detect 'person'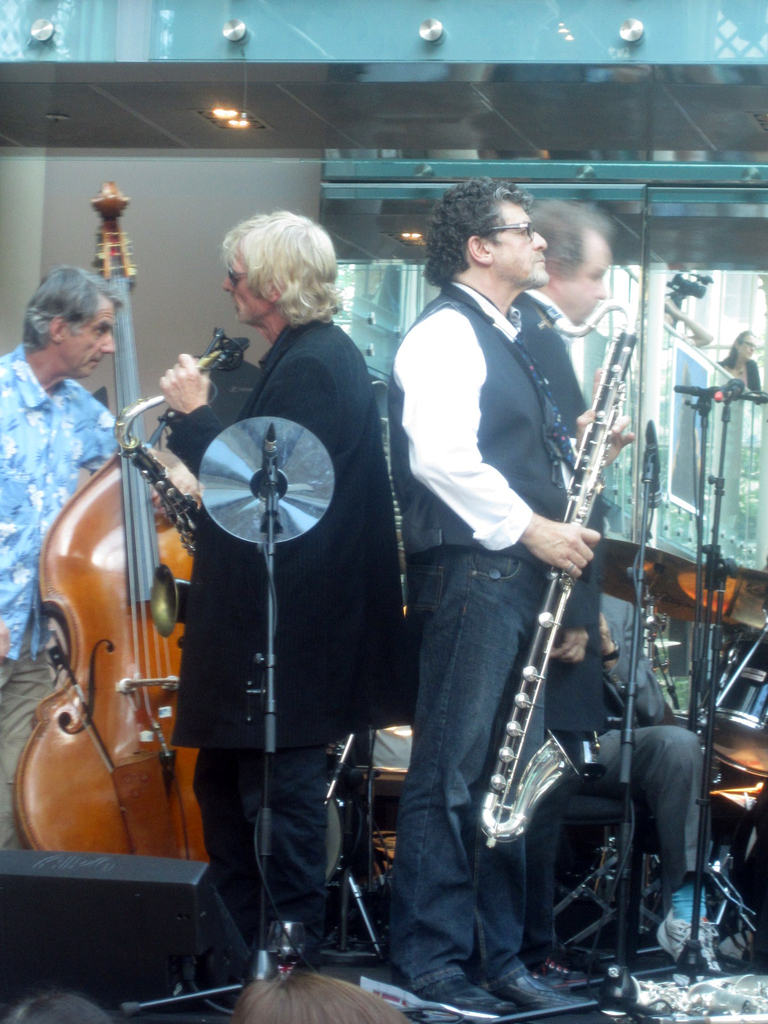
[left=168, top=213, right=403, bottom=942]
